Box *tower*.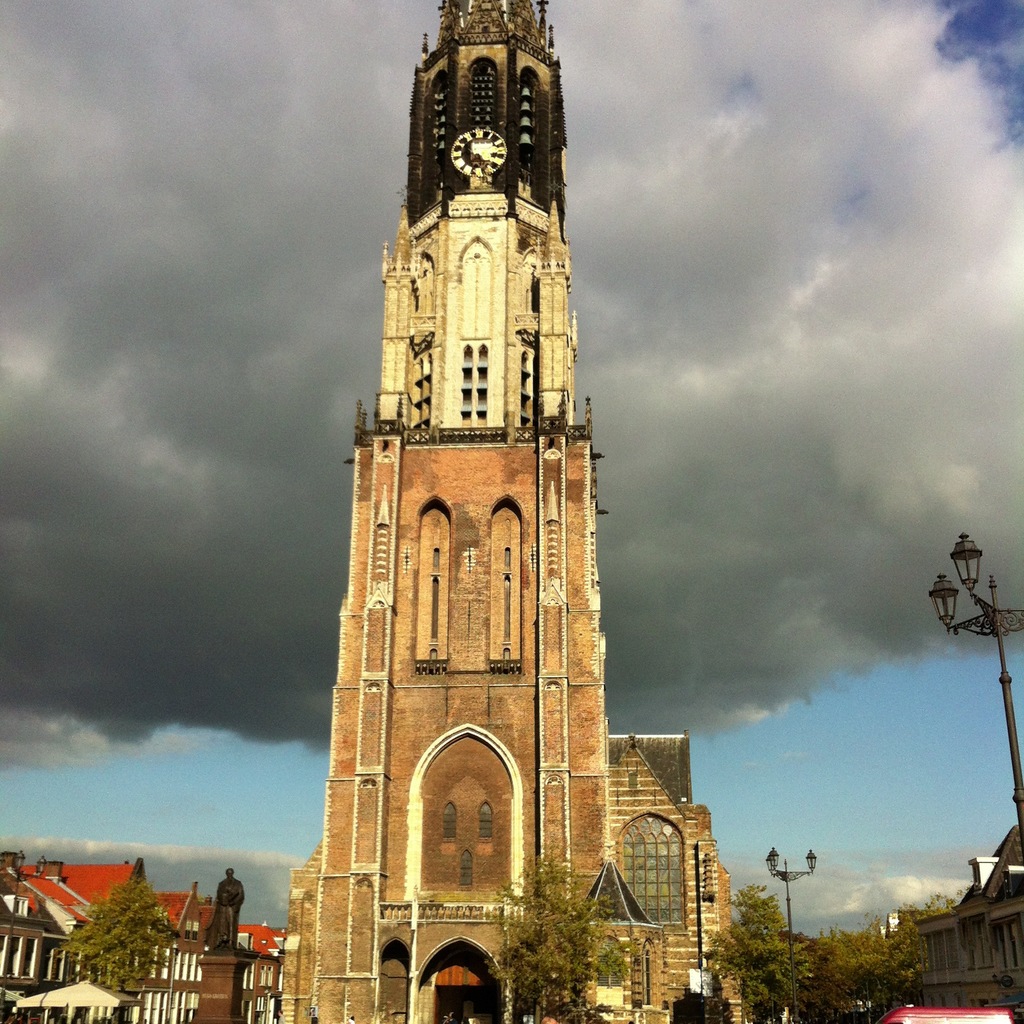
<region>278, 0, 743, 1023</region>.
